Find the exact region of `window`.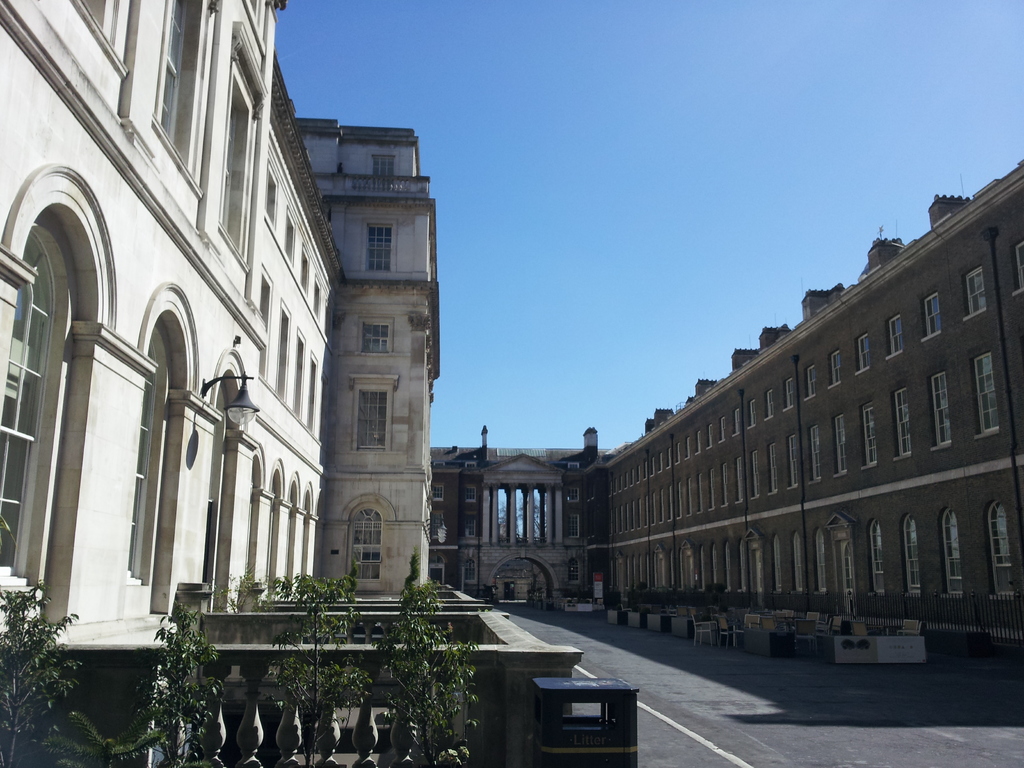
Exact region: region(234, 441, 271, 601).
